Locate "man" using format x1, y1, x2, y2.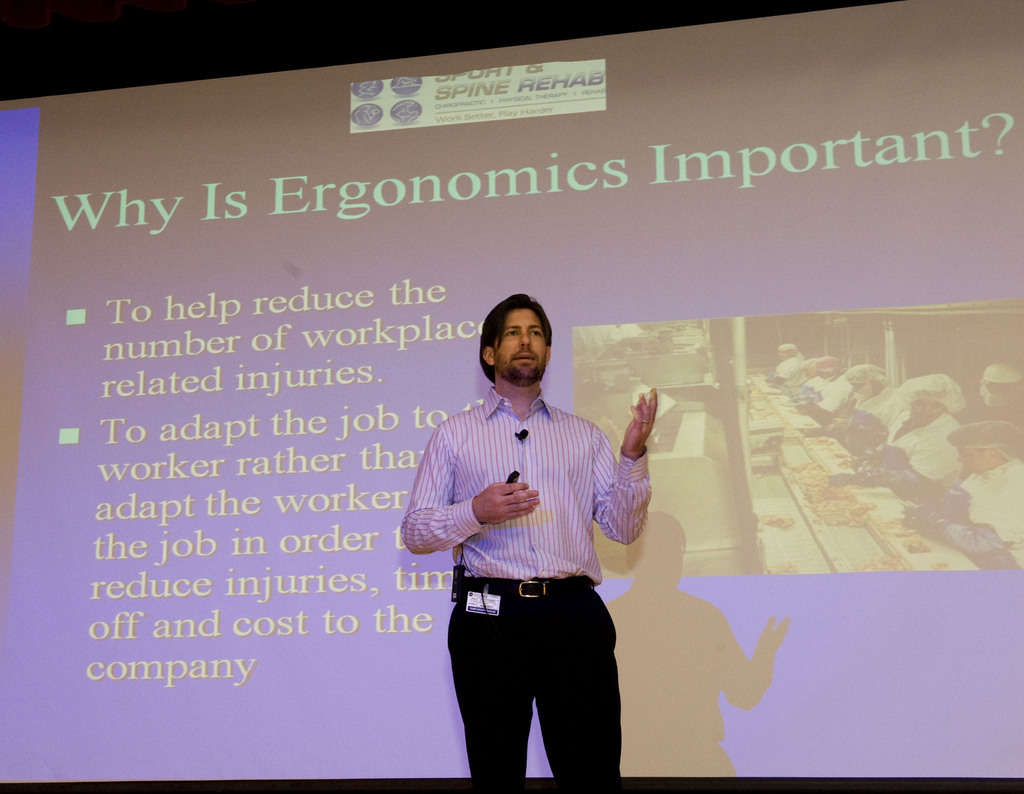
785, 364, 817, 396.
